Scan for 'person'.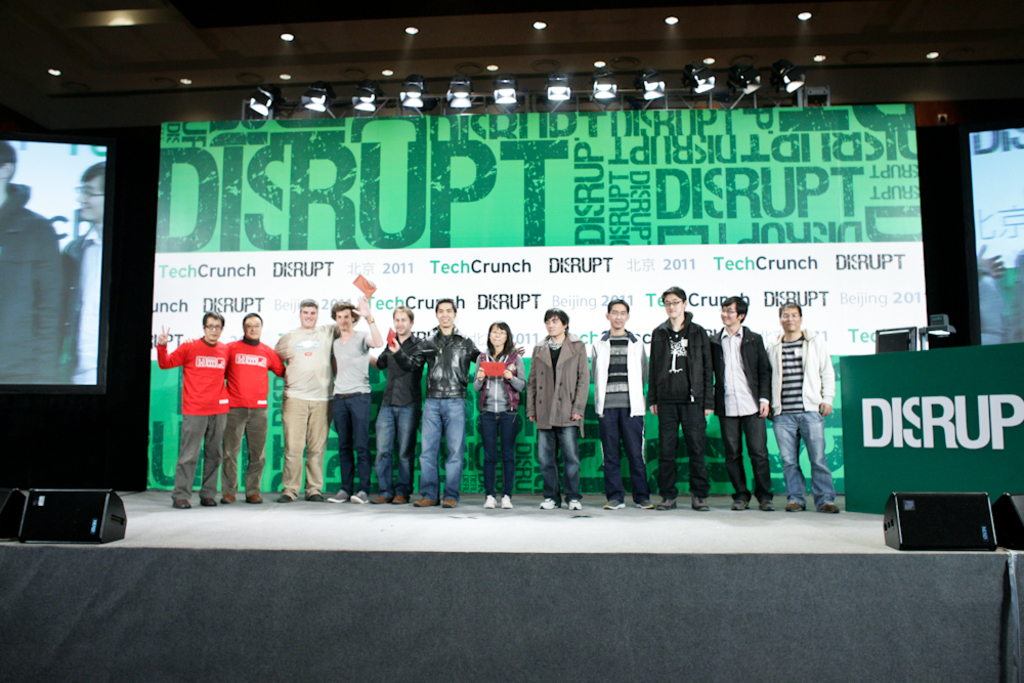
Scan result: (left=57, top=161, right=109, bottom=387).
